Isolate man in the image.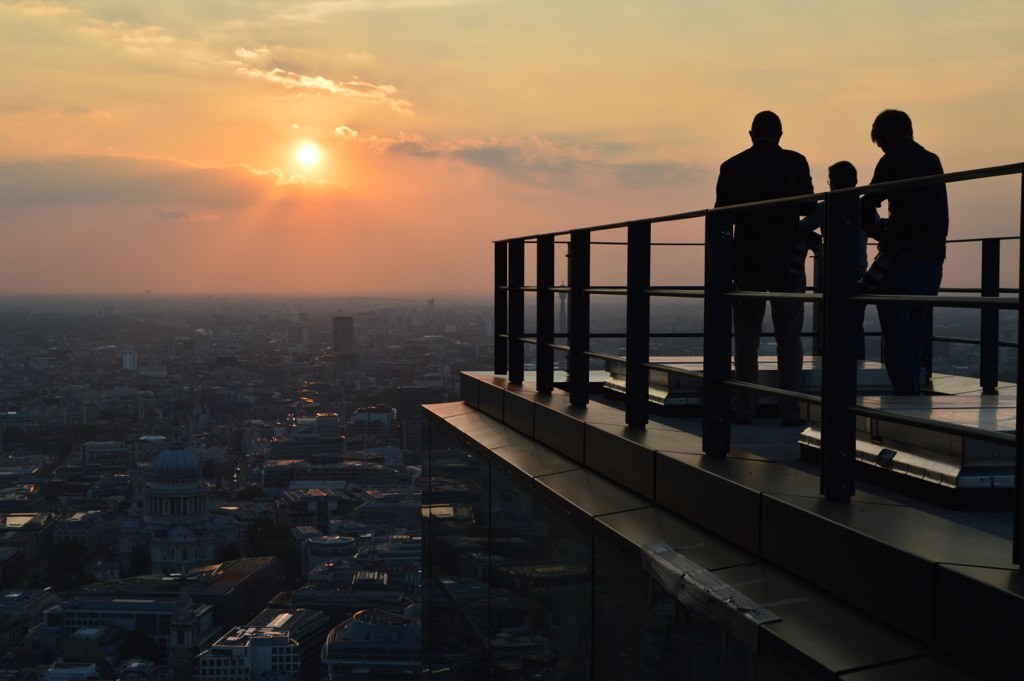
Isolated region: (726,104,846,390).
